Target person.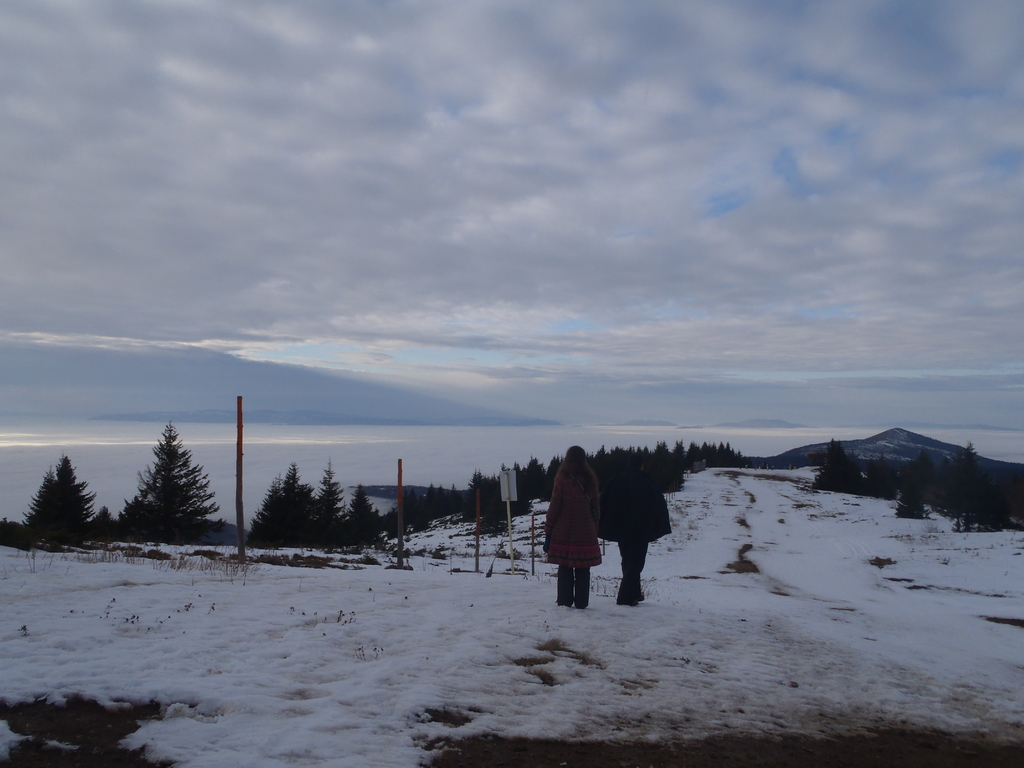
Target region: [left=549, top=446, right=613, bottom=618].
